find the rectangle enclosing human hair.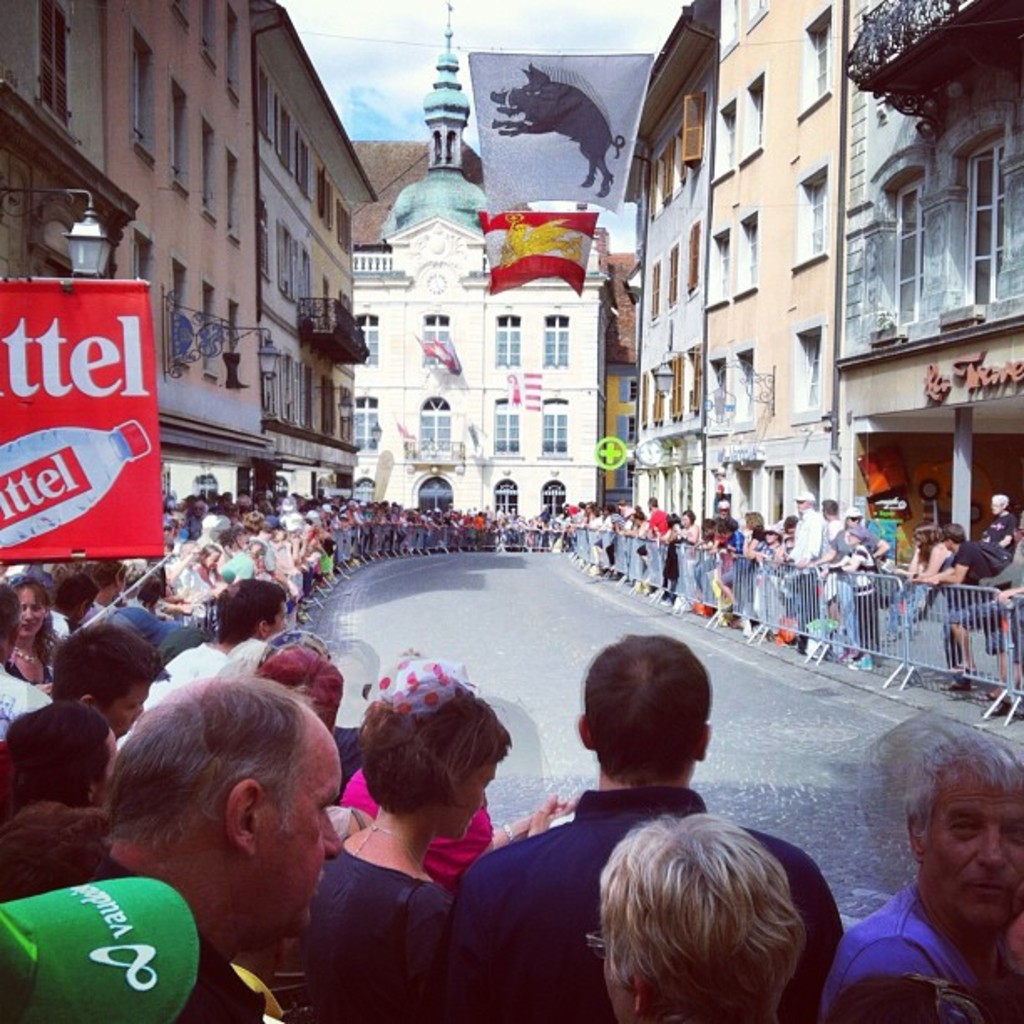
bbox(57, 577, 104, 622).
